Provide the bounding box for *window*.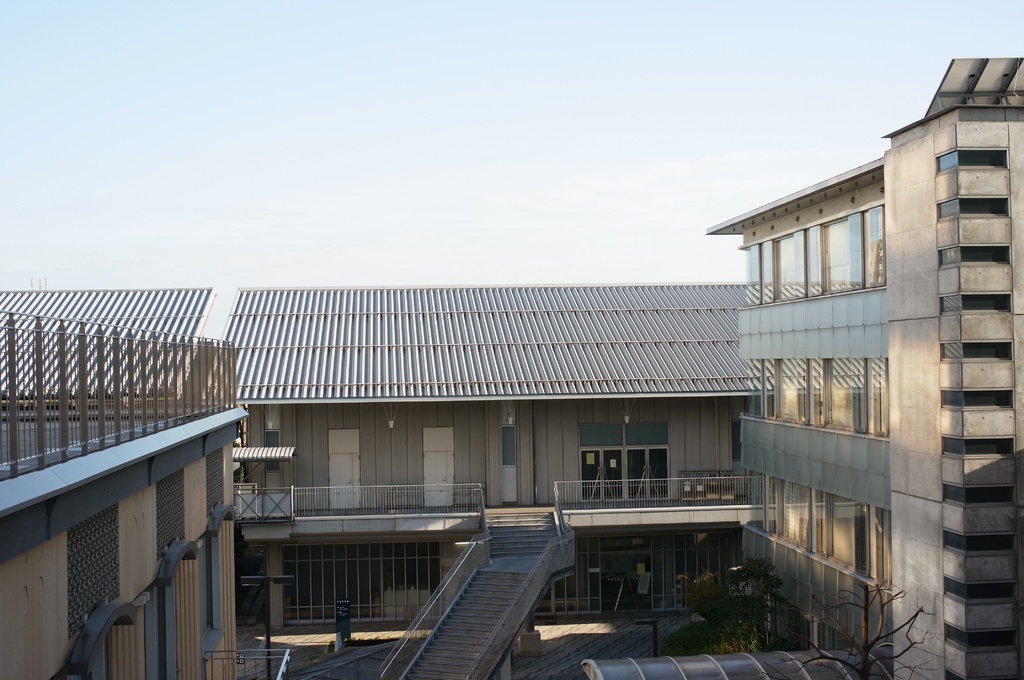
l=745, t=360, r=885, b=448.
